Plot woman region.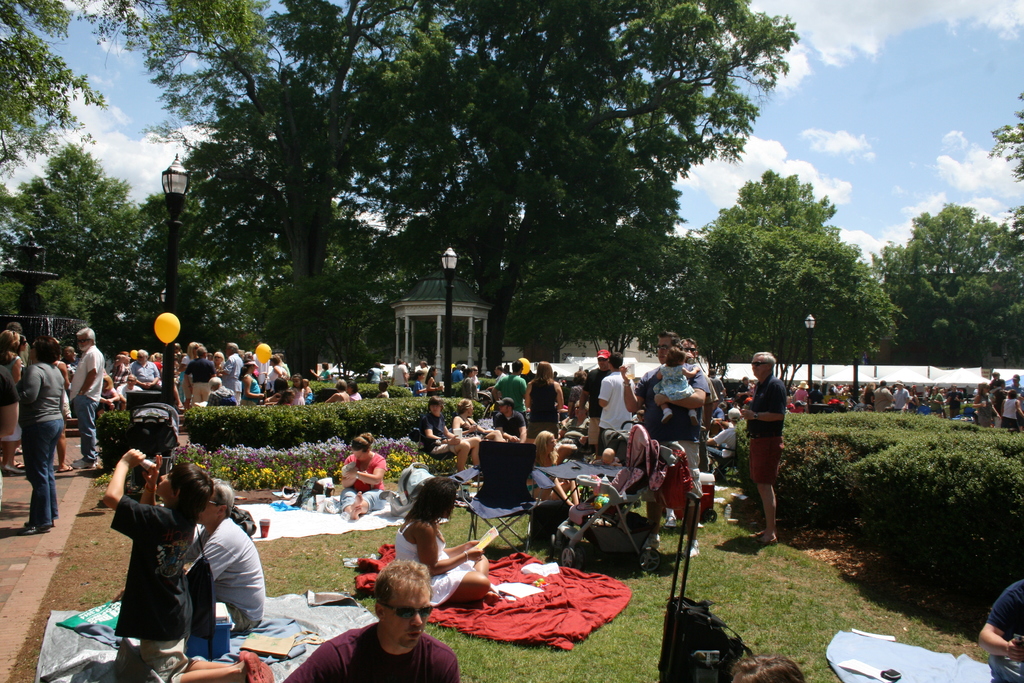
Plotted at <bbox>0, 327, 25, 475</bbox>.
